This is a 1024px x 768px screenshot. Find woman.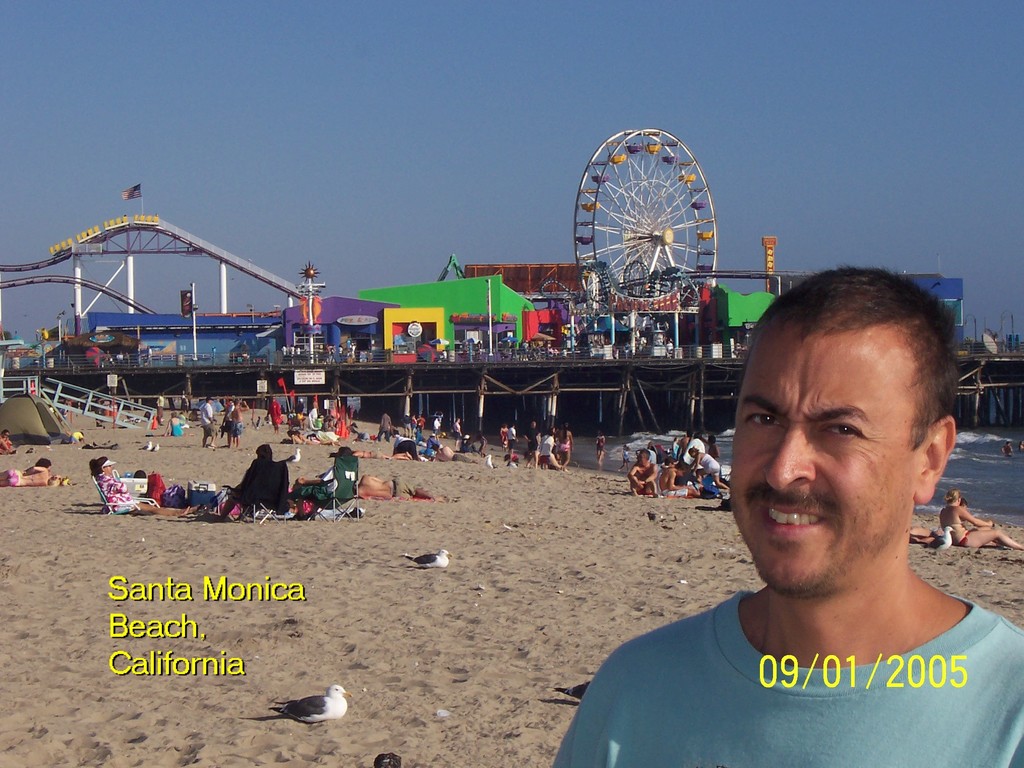
Bounding box: bbox(163, 413, 185, 436).
